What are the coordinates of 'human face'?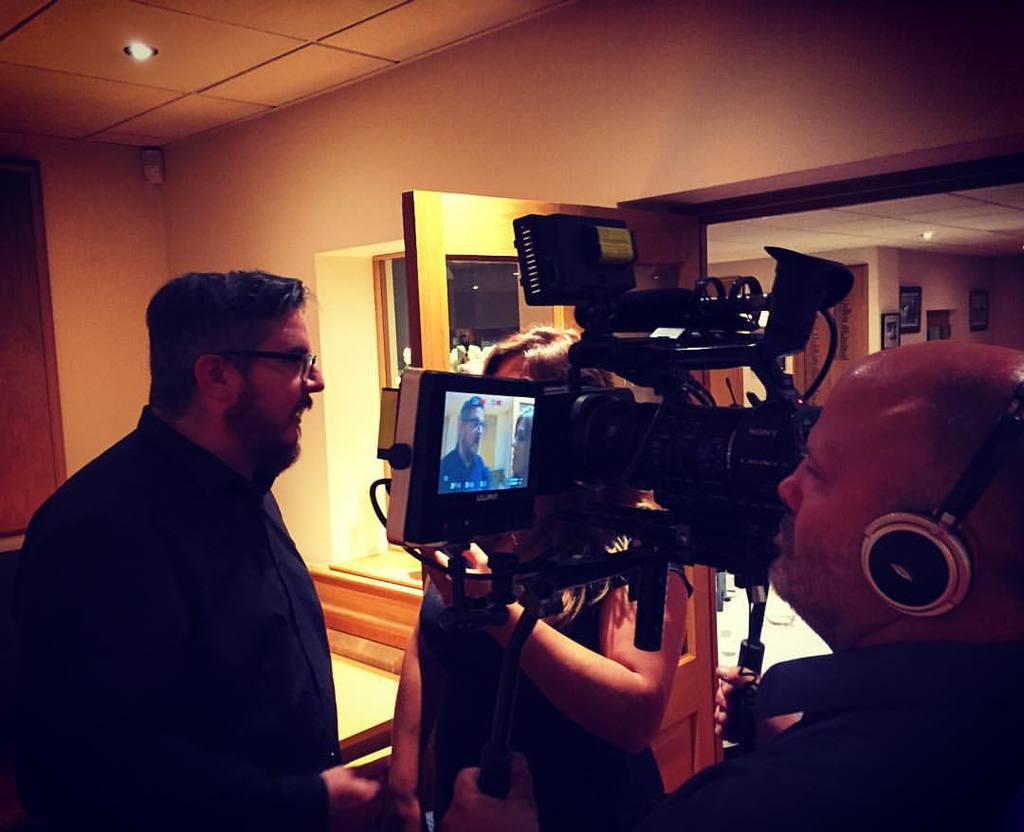
513,425,532,471.
